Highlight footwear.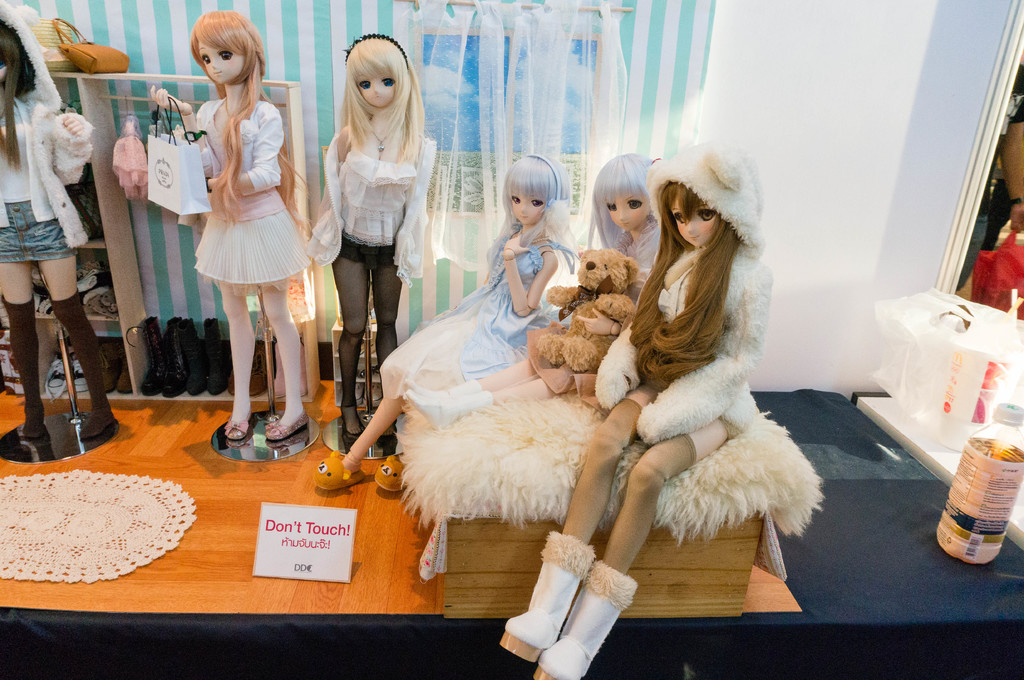
Highlighted region: region(40, 351, 65, 399).
